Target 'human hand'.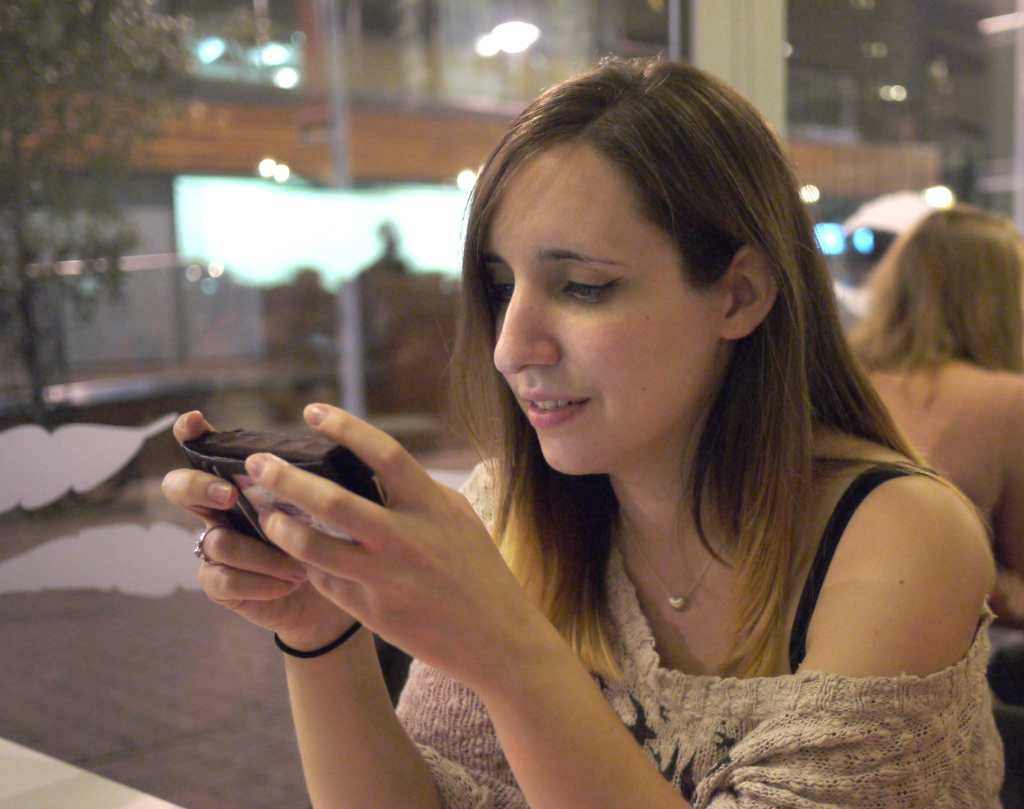
Target region: locate(993, 568, 1023, 623).
